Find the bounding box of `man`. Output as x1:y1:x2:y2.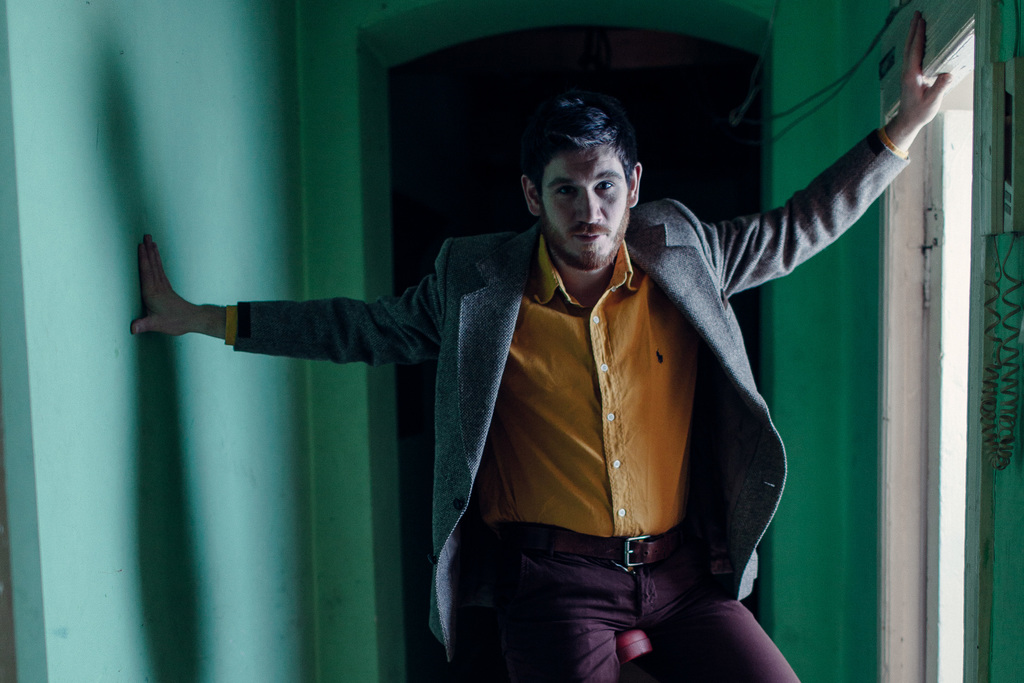
131:12:952:682.
